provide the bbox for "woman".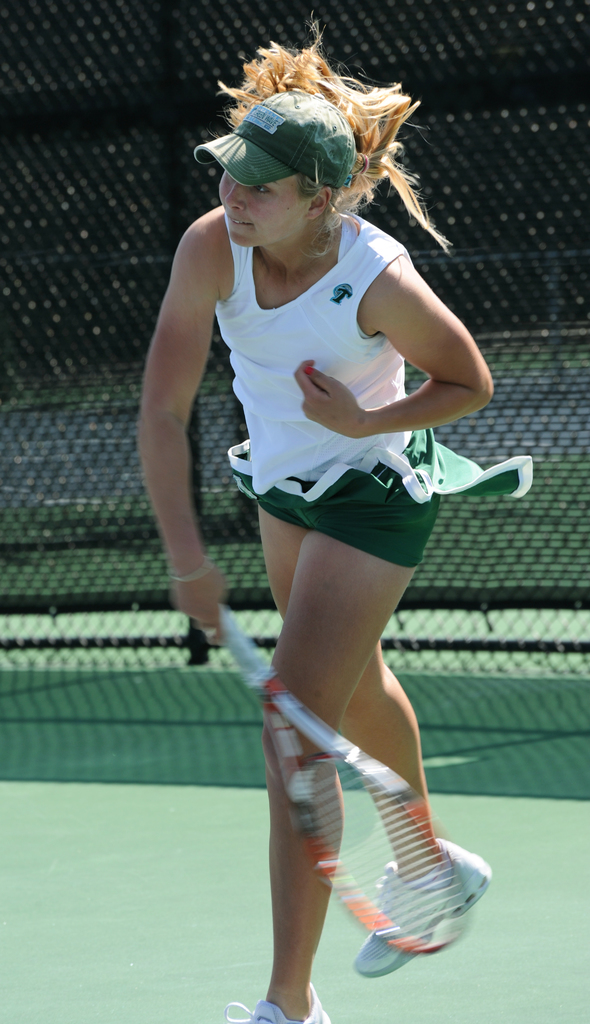
Rect(139, 9, 530, 1023).
